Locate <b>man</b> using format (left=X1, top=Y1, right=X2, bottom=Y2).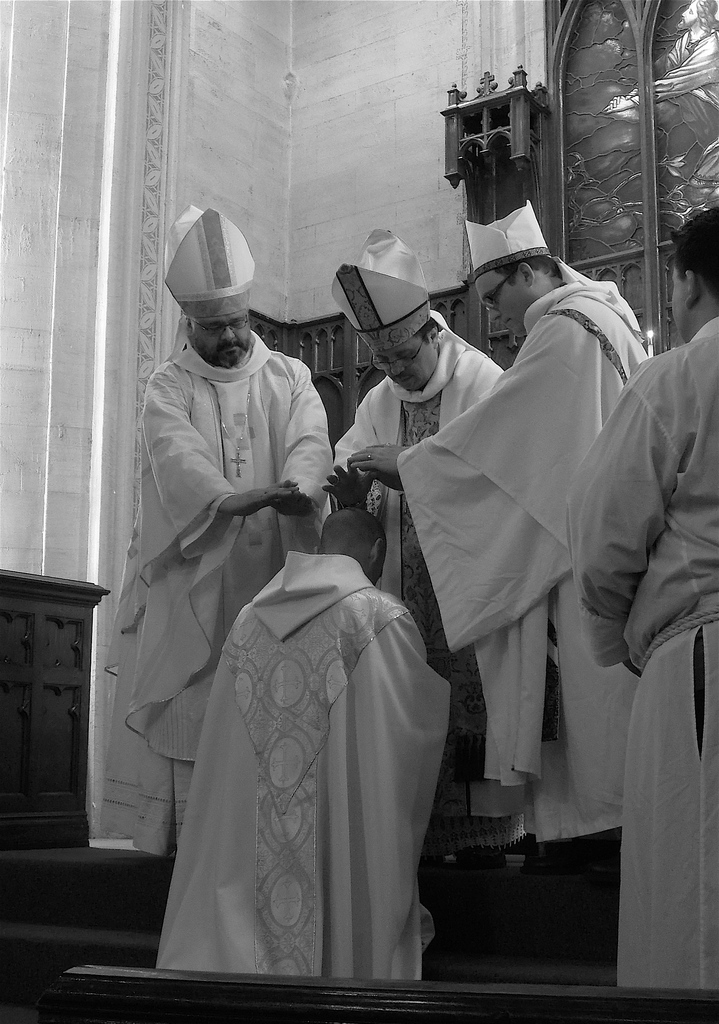
(left=320, top=228, right=509, bottom=849).
